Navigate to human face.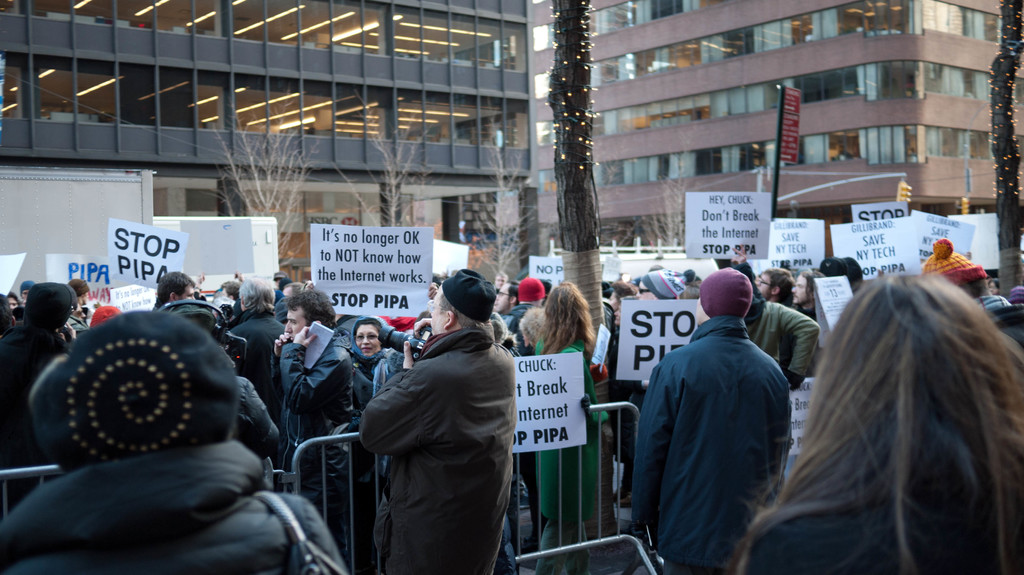
Navigation target: [x1=283, y1=301, x2=309, y2=342].
